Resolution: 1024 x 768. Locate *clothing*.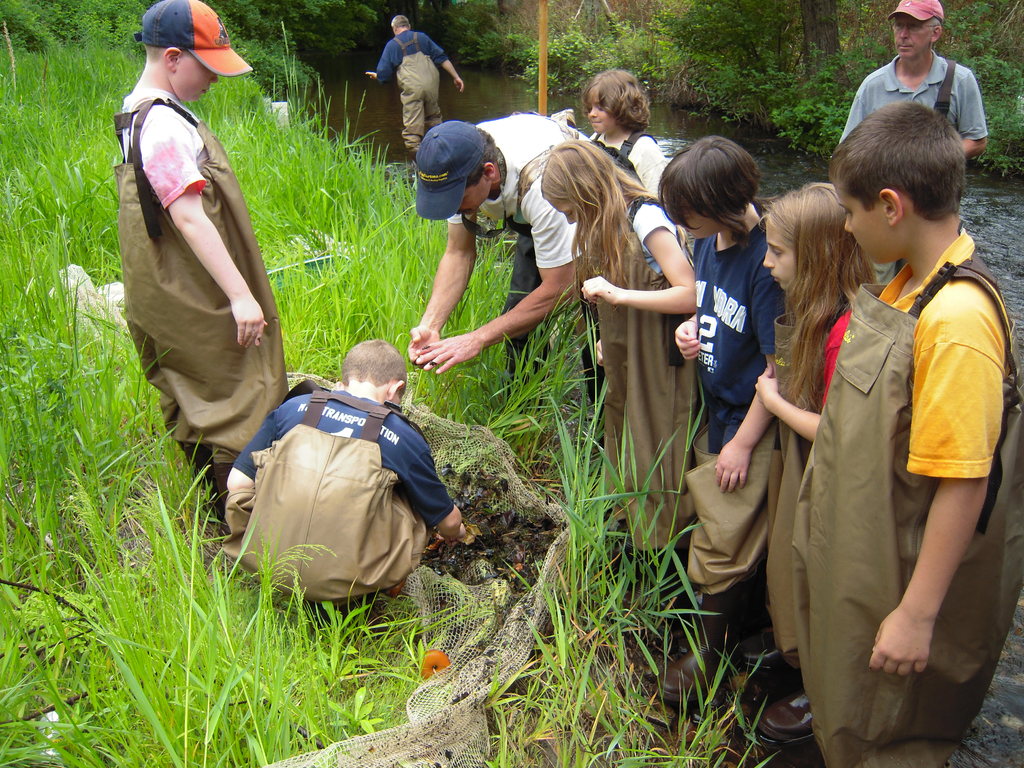
l=833, t=44, r=986, b=146.
